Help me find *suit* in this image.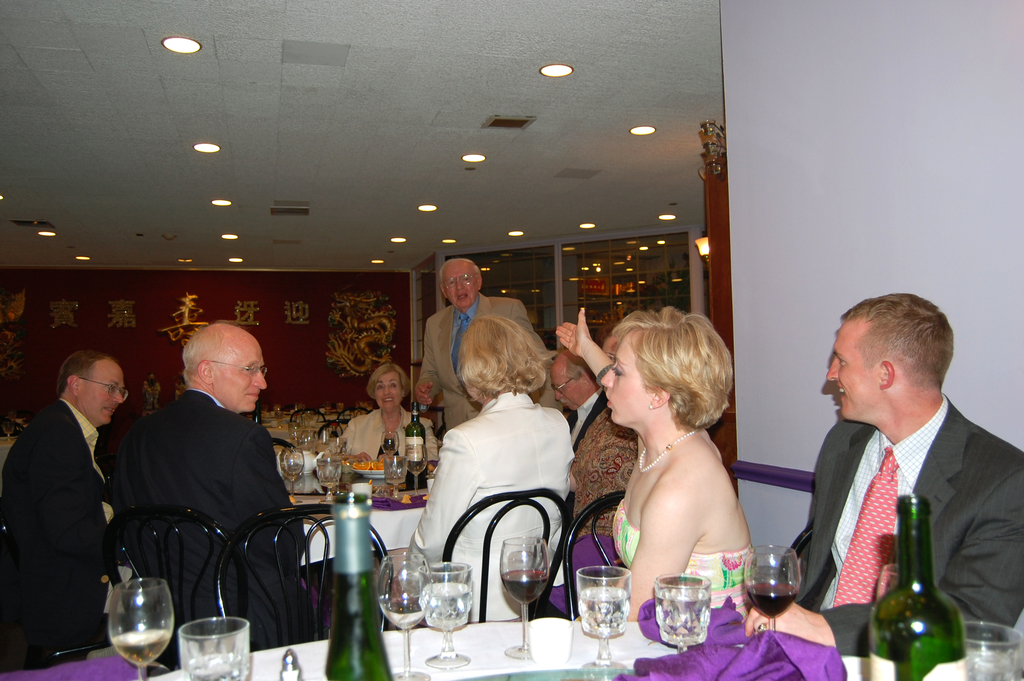
Found it: crop(788, 397, 1023, 658).
